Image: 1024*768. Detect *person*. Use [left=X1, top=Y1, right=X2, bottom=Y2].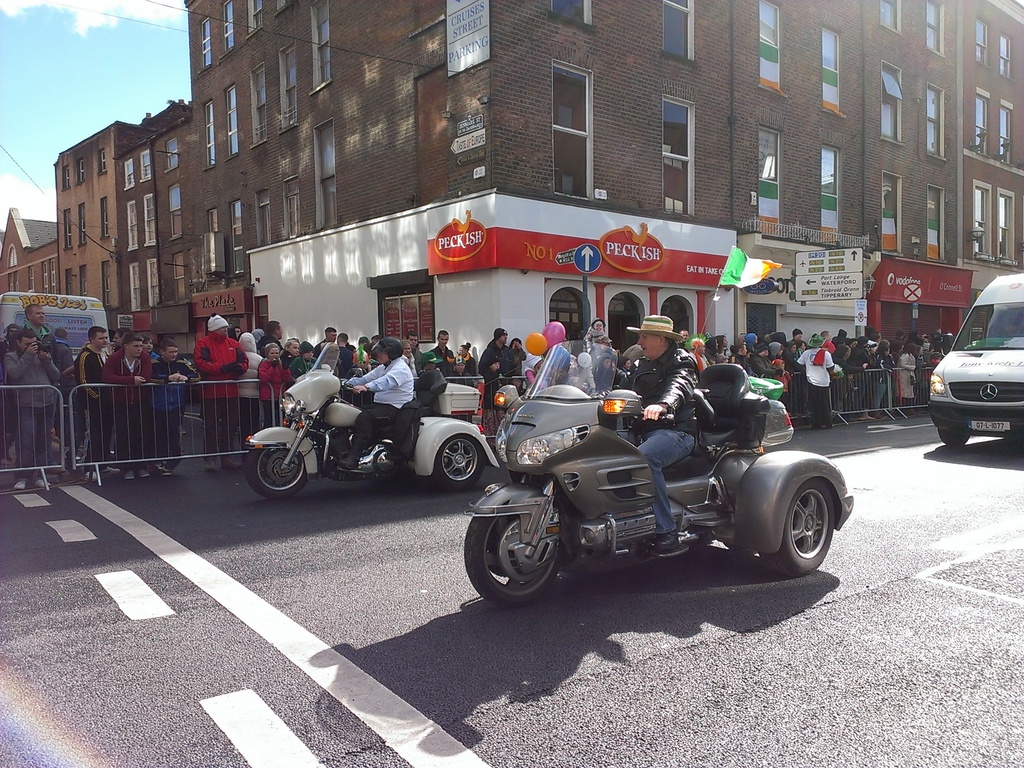
[left=356, top=335, right=370, bottom=371].
